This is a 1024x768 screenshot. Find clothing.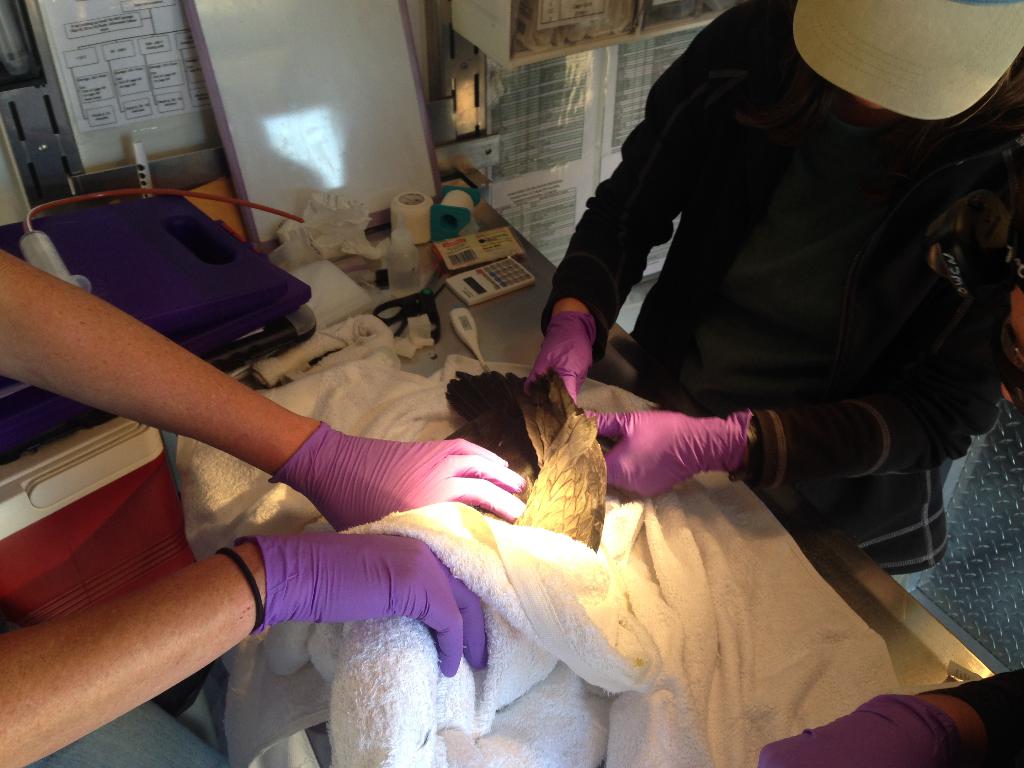
Bounding box: bbox(536, 0, 1022, 577).
